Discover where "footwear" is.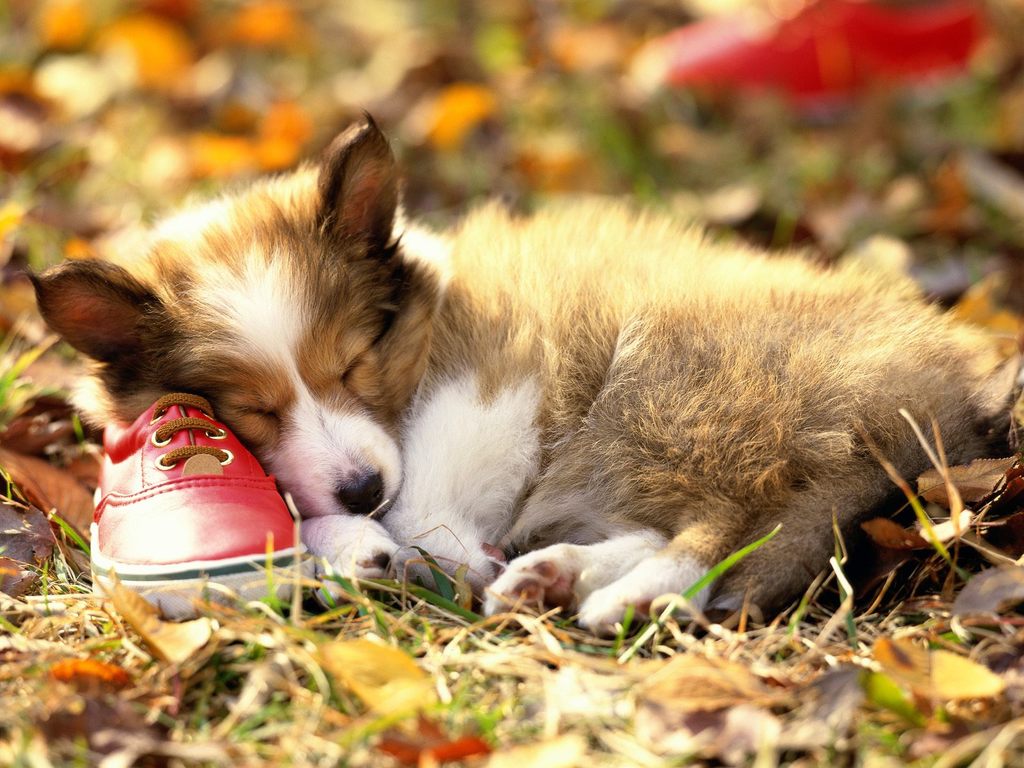
Discovered at <bbox>90, 410, 301, 602</bbox>.
